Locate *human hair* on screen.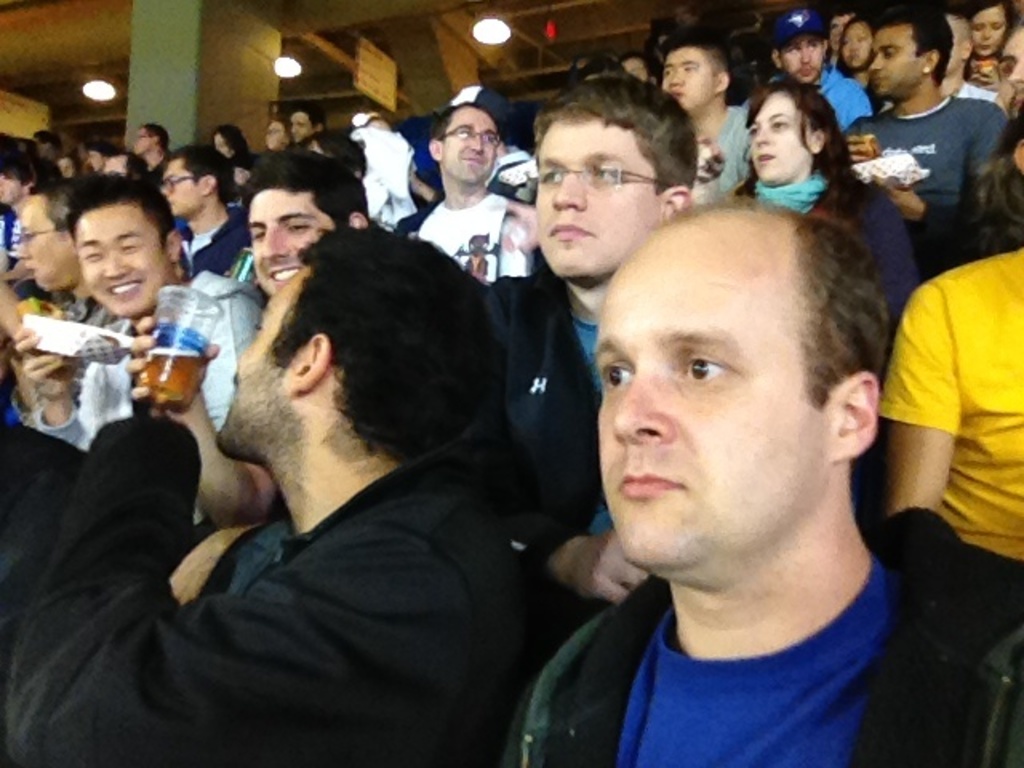
On screen at [981, 112, 1022, 248].
